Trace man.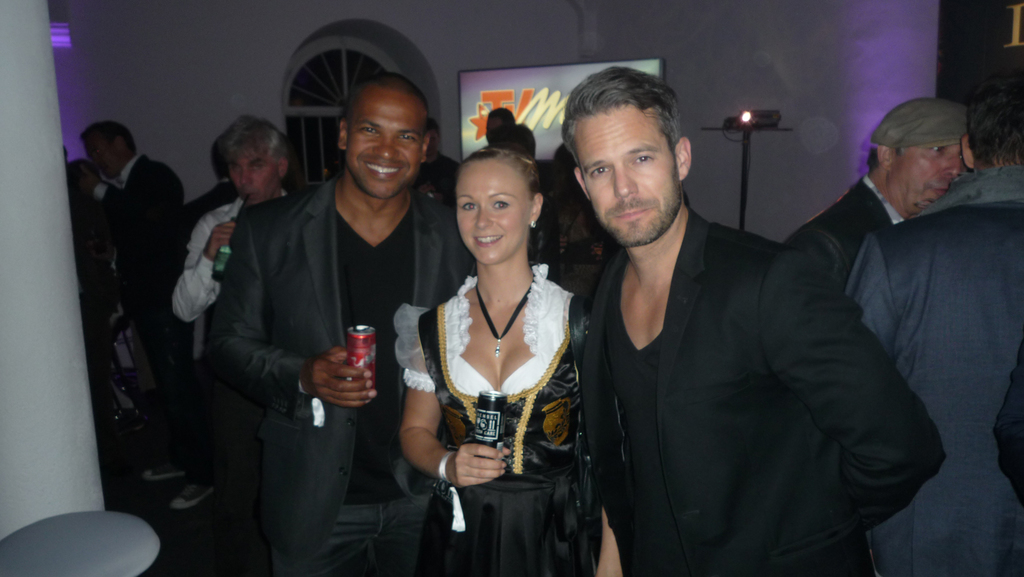
Traced to bbox=[157, 108, 289, 497].
